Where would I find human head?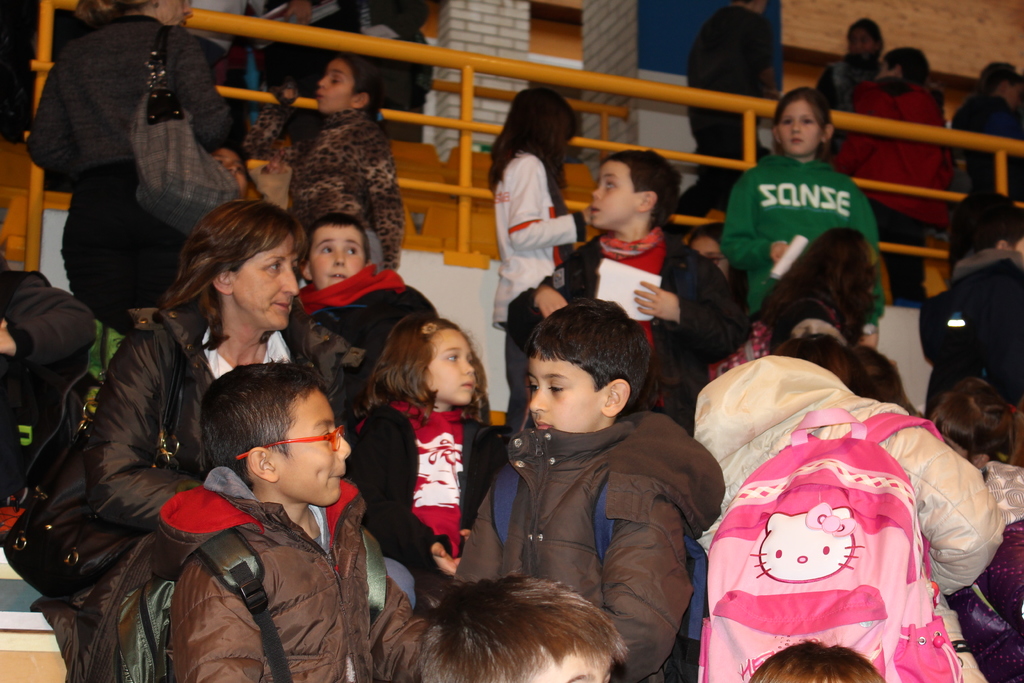
At 979, 60, 1023, 113.
